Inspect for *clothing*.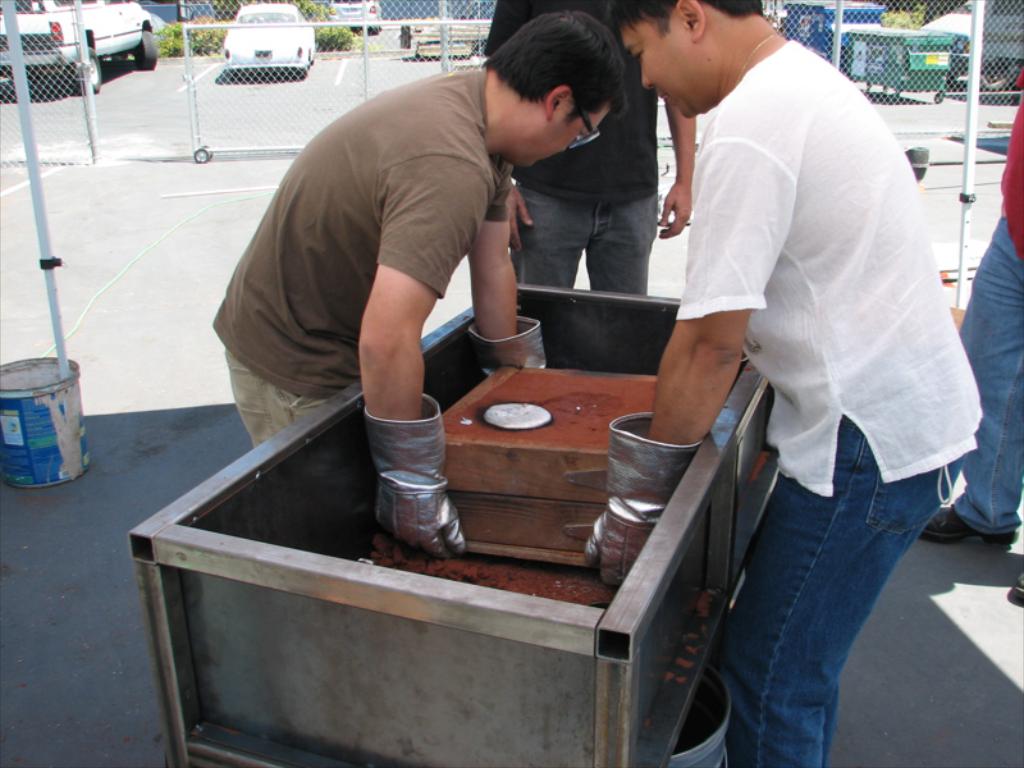
Inspection: locate(485, 0, 662, 302).
